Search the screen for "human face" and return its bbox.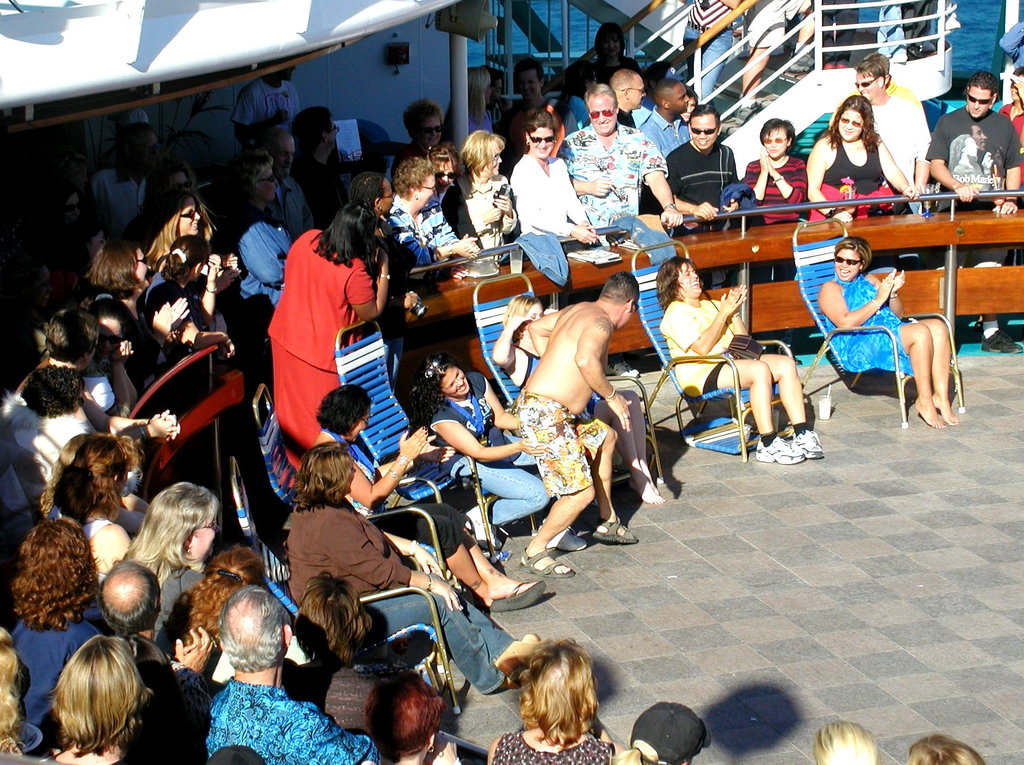
Found: <bbox>179, 197, 205, 235</bbox>.
